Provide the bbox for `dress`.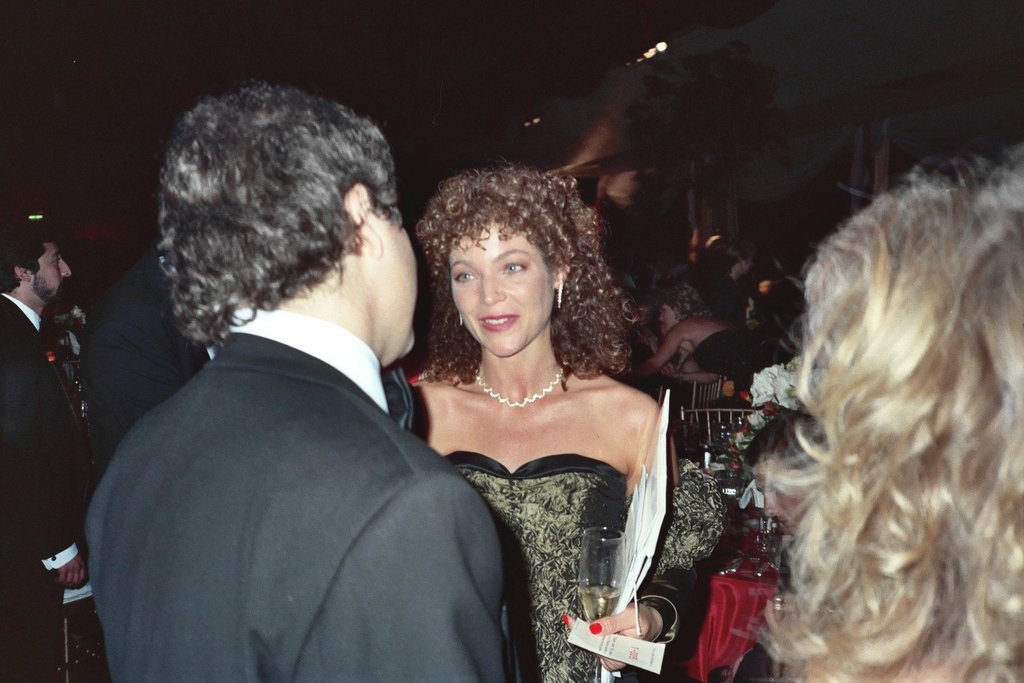
{"left": 68, "top": 303, "right": 517, "bottom": 682}.
